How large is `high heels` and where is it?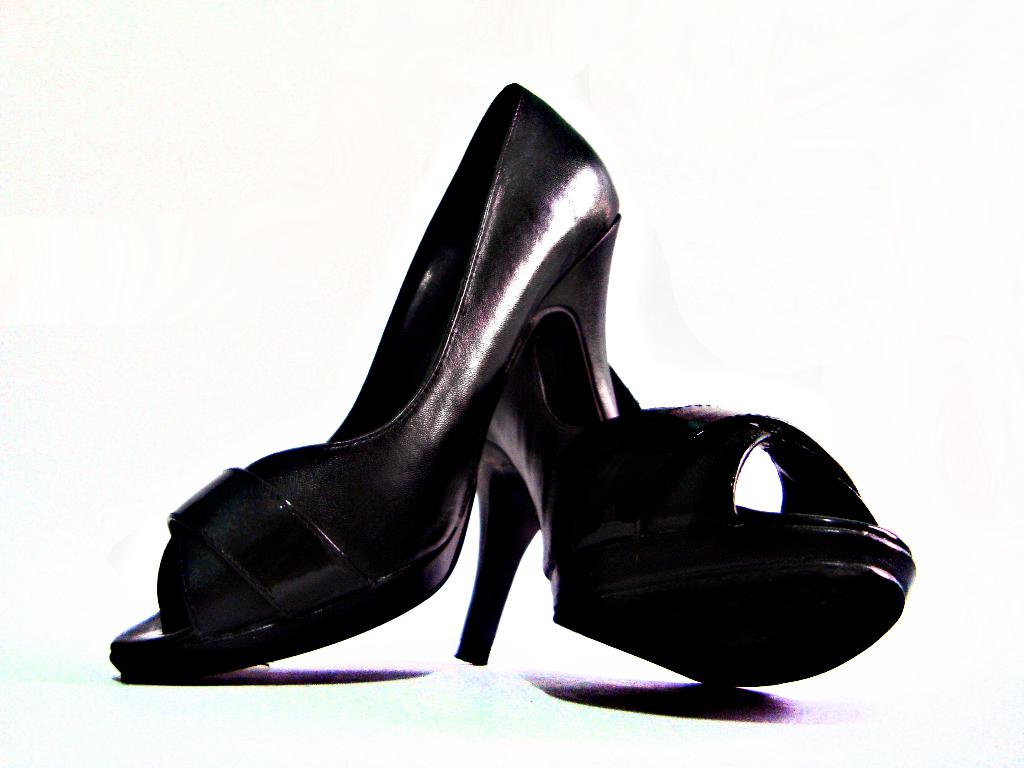
Bounding box: x1=454 y1=316 x2=920 y2=693.
